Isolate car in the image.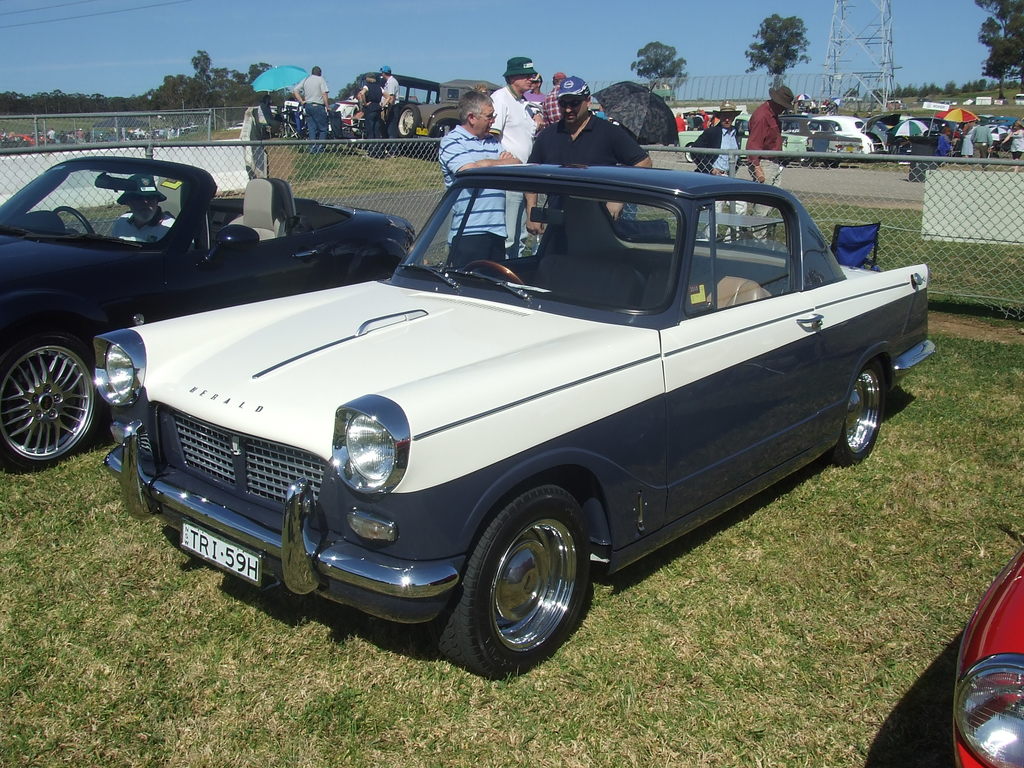
Isolated region: Rect(678, 111, 809, 163).
